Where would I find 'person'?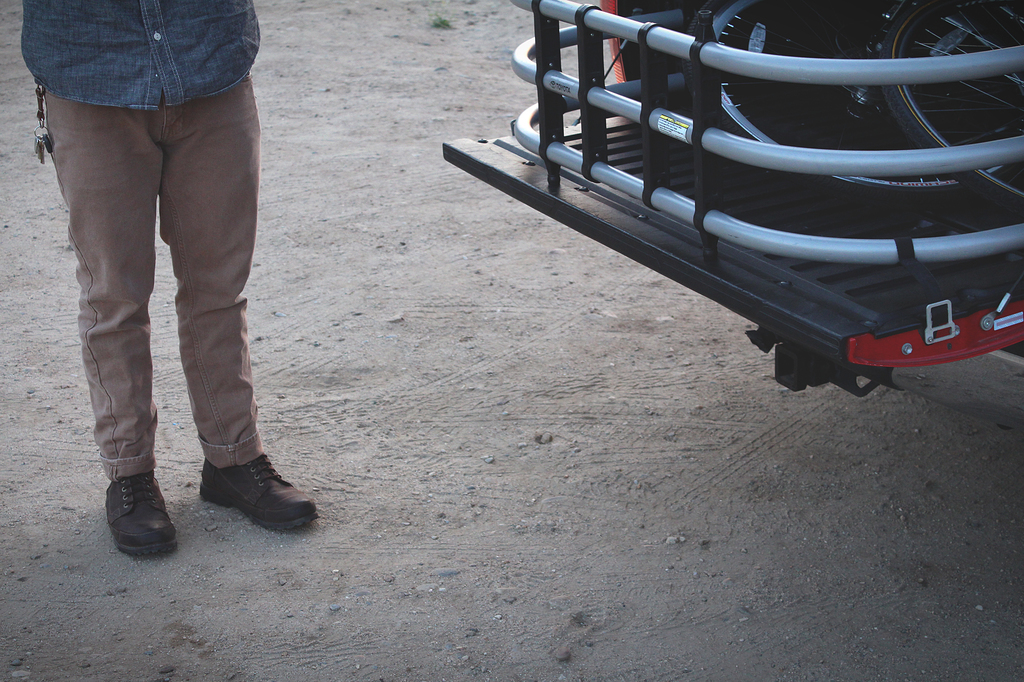
At left=19, top=0, right=313, bottom=559.
